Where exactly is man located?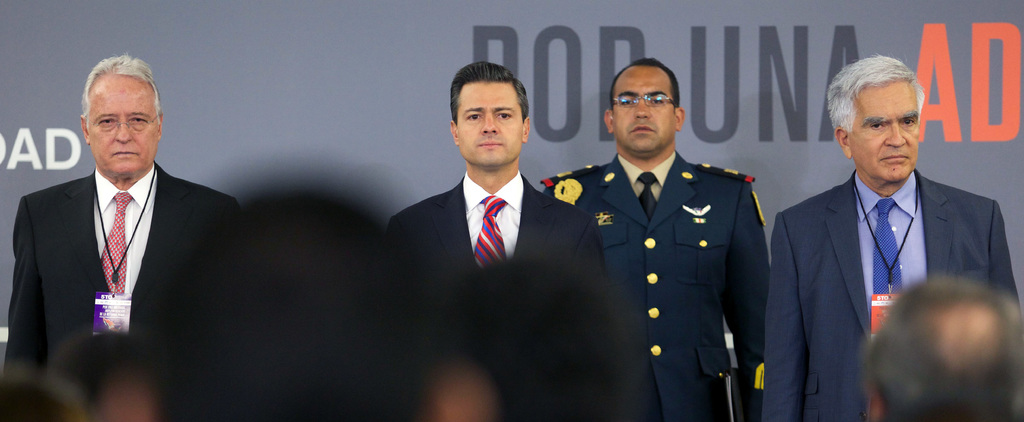
Its bounding box is (544,57,770,421).
